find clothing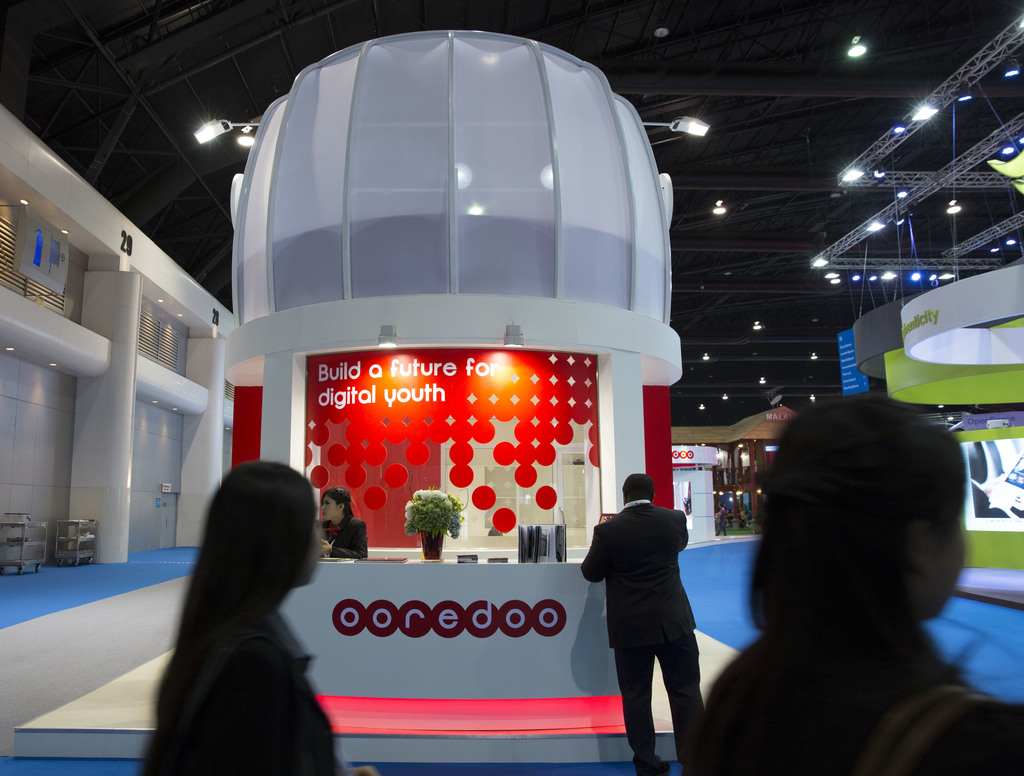
<region>701, 629, 1023, 775</region>
